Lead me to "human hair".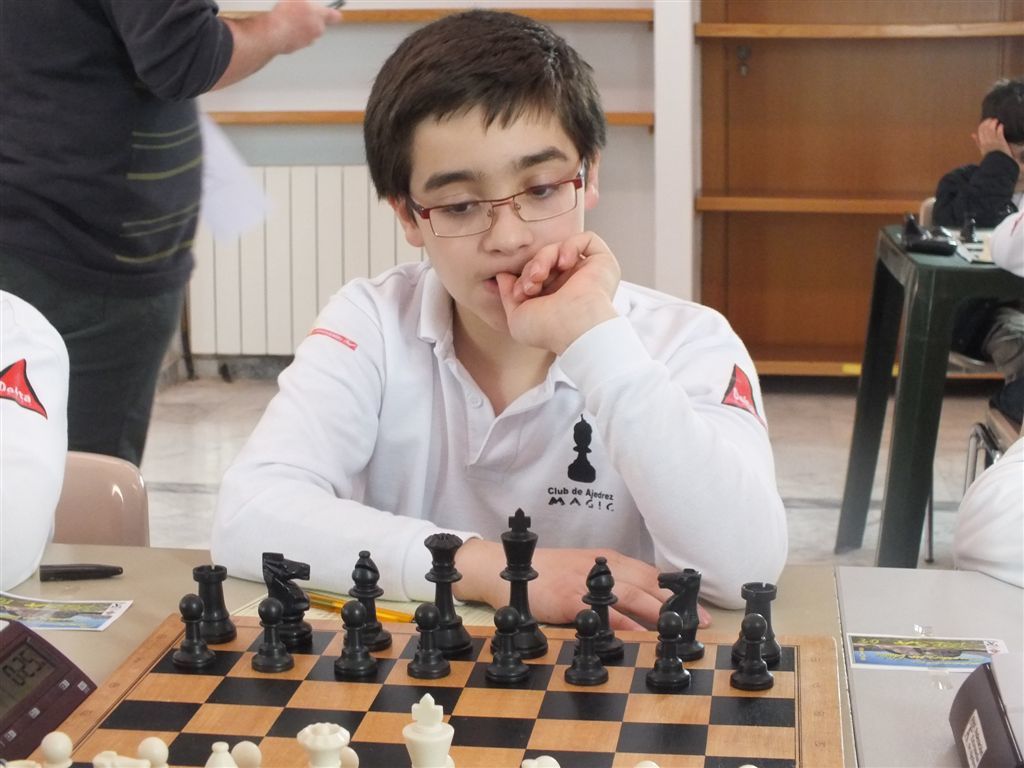
Lead to Rect(362, 11, 603, 208).
